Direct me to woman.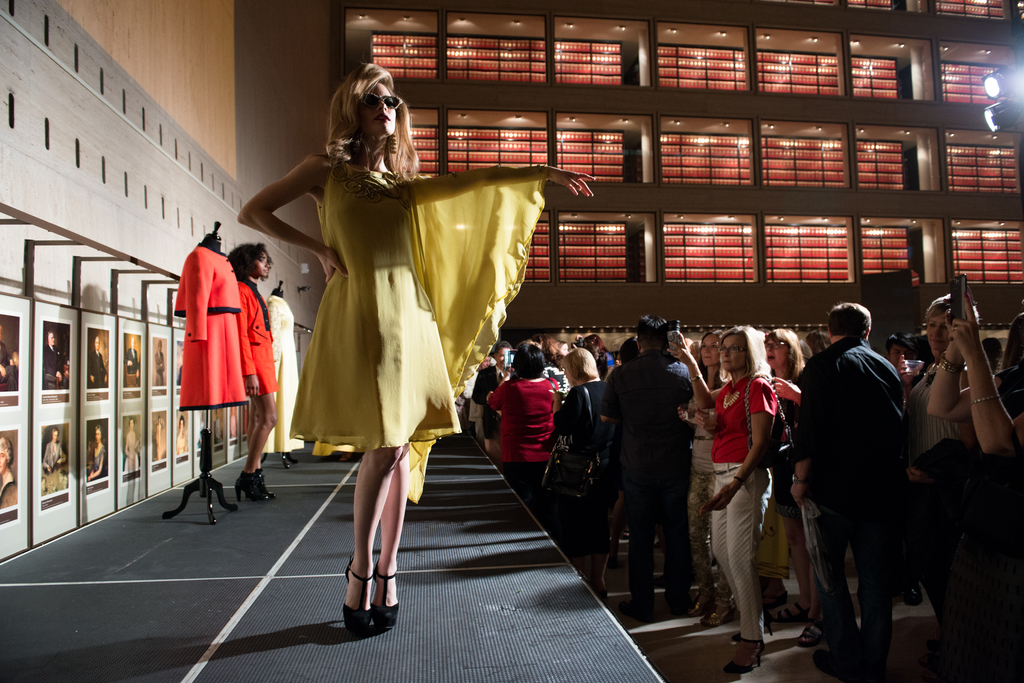
Direction: bbox=[238, 52, 601, 632].
